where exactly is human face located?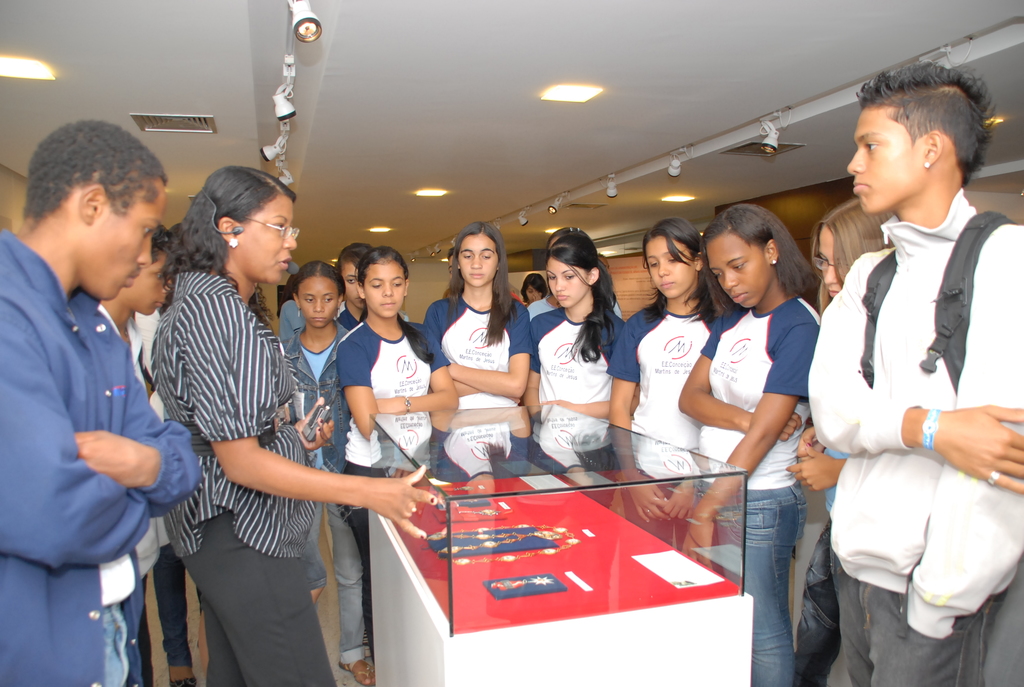
Its bounding box is {"x1": 360, "y1": 262, "x2": 406, "y2": 321}.
